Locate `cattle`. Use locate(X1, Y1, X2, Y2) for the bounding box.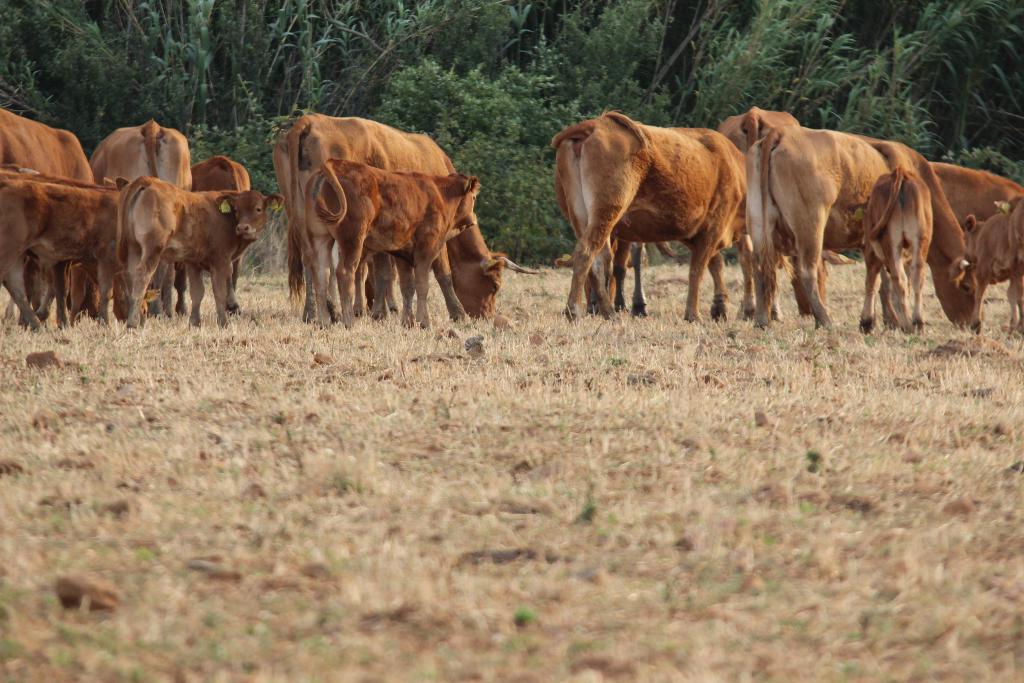
locate(87, 122, 196, 323).
